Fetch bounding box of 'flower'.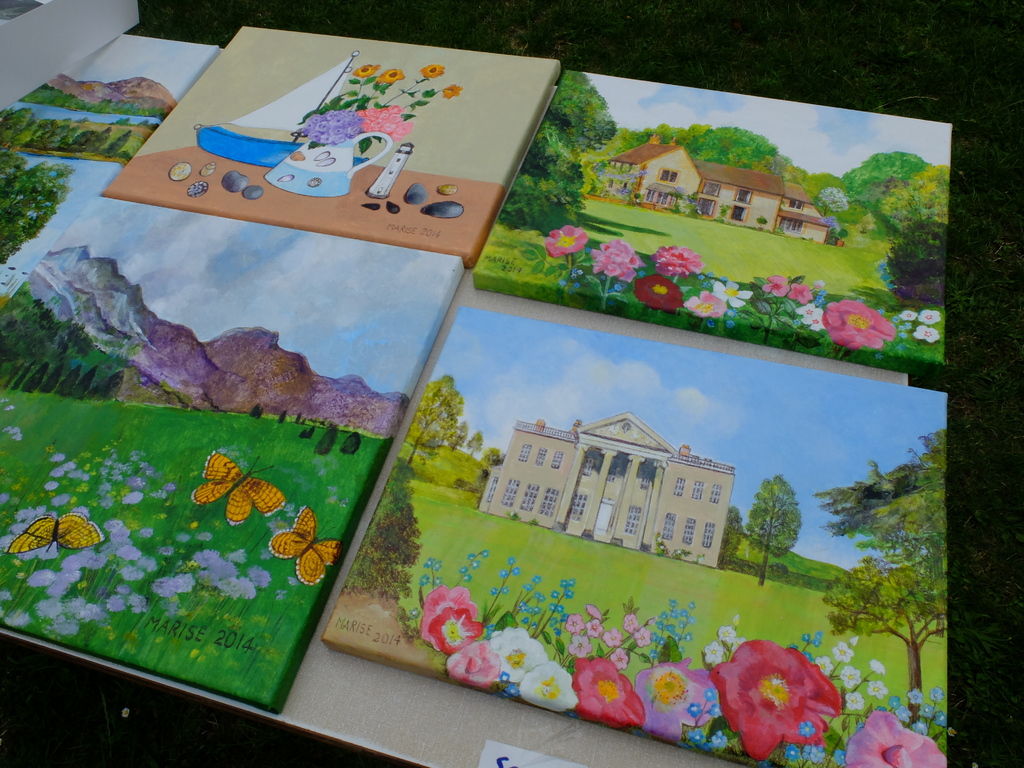
Bbox: (433, 559, 443, 573).
